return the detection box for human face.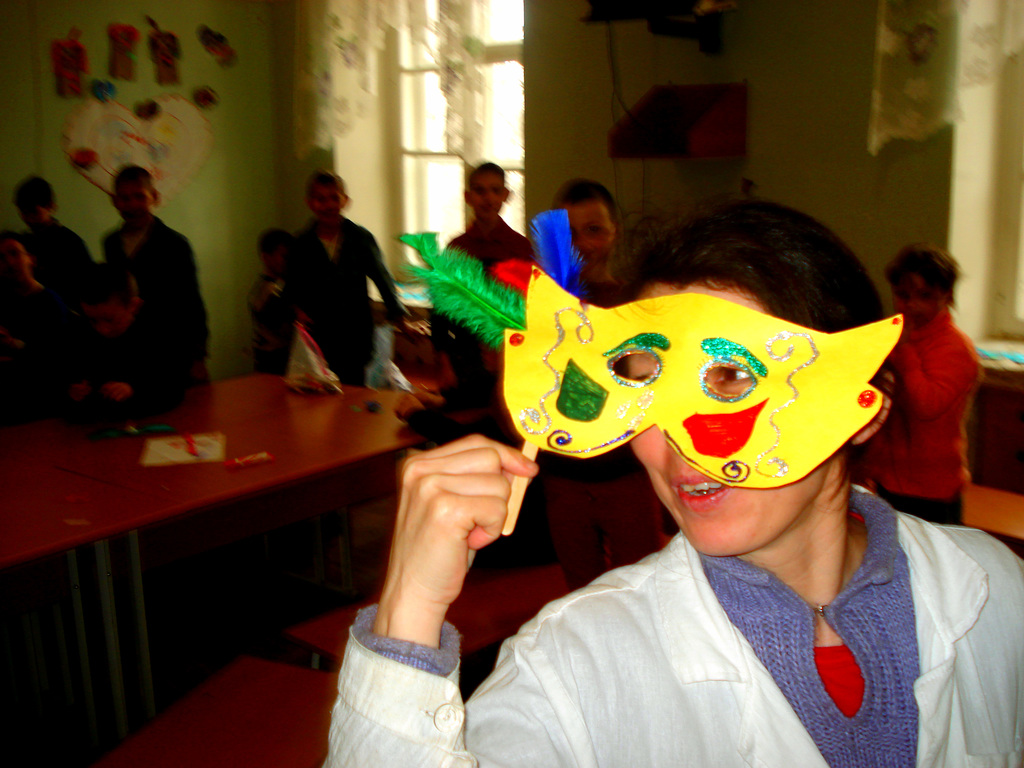
[x1=124, y1=184, x2=150, y2=220].
